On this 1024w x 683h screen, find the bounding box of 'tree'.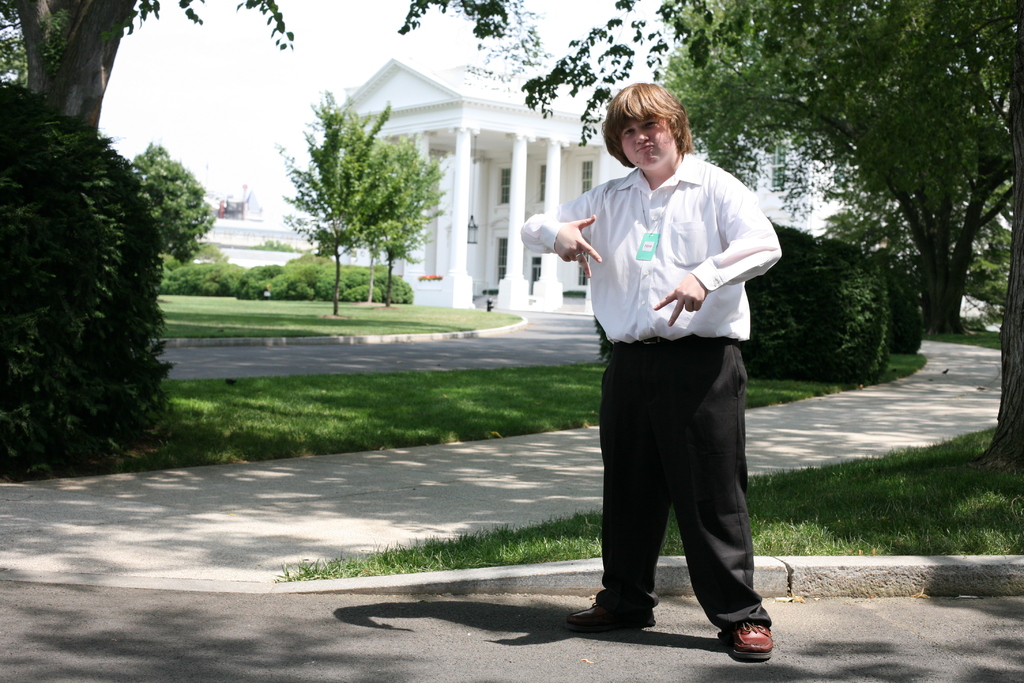
Bounding box: 0,0,516,134.
